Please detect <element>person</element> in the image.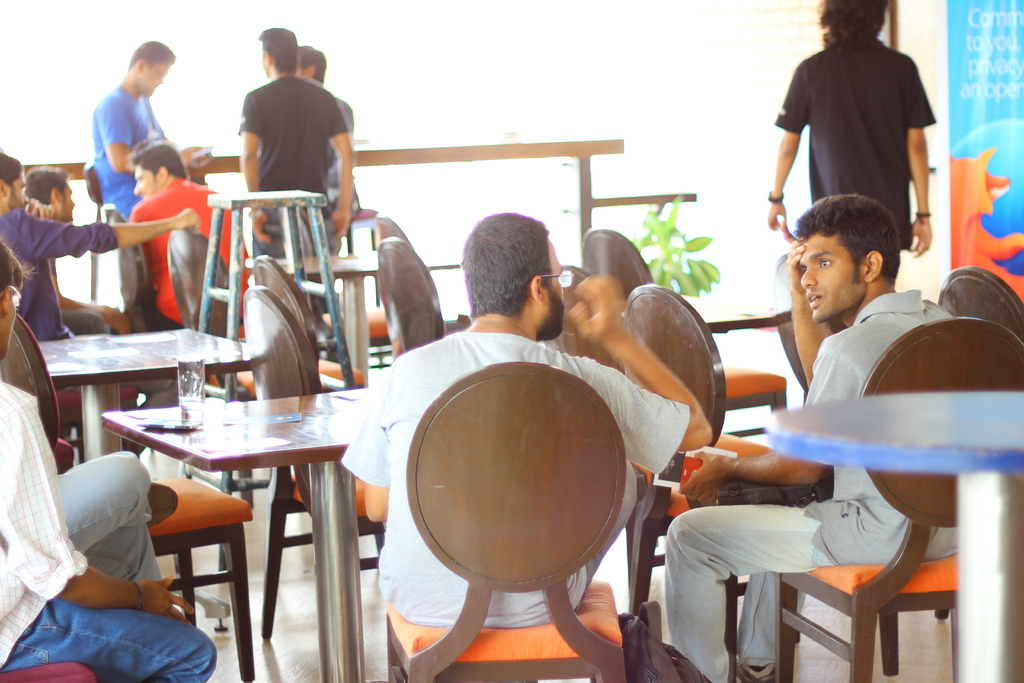
x1=296 y1=46 x2=362 y2=258.
